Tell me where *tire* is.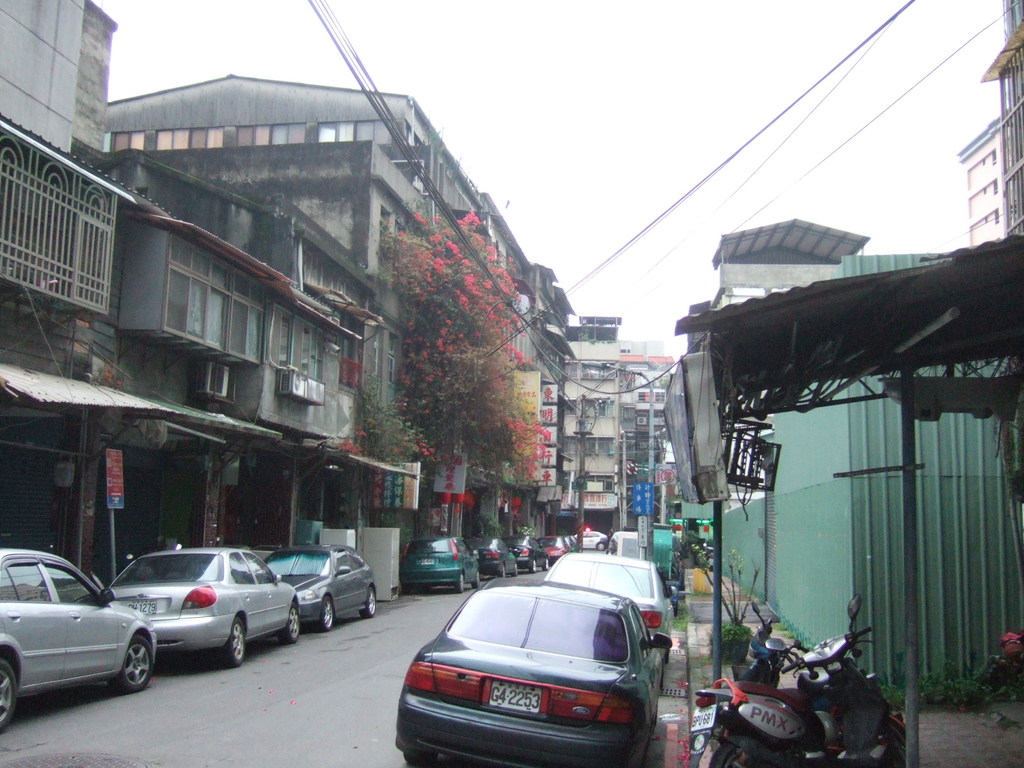
*tire* is at 682:728:797:766.
